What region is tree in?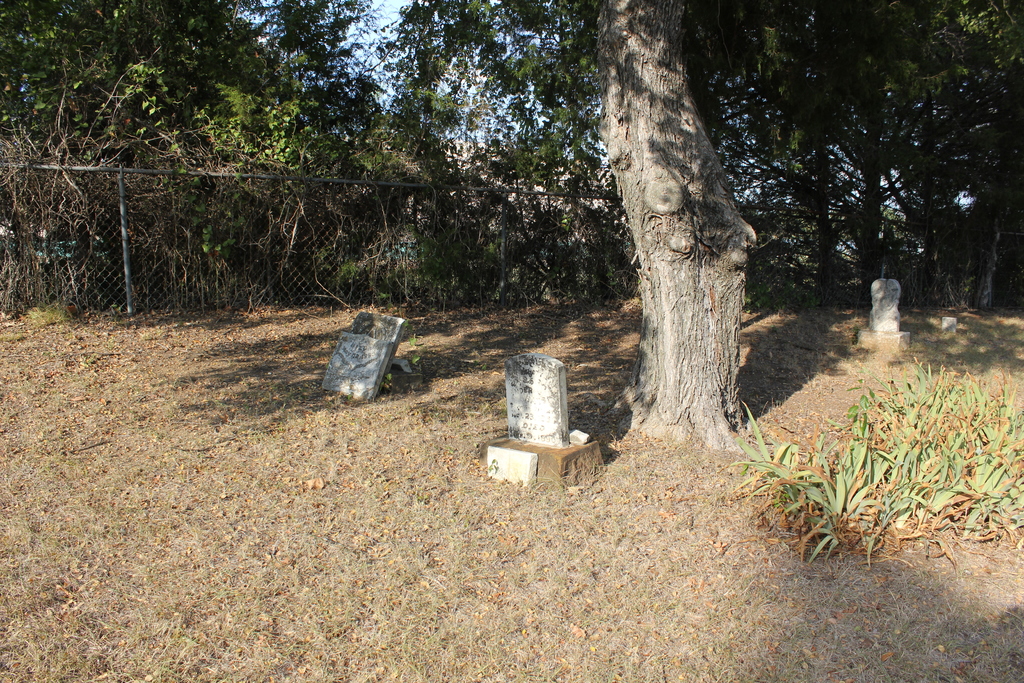
[524,8,824,440].
